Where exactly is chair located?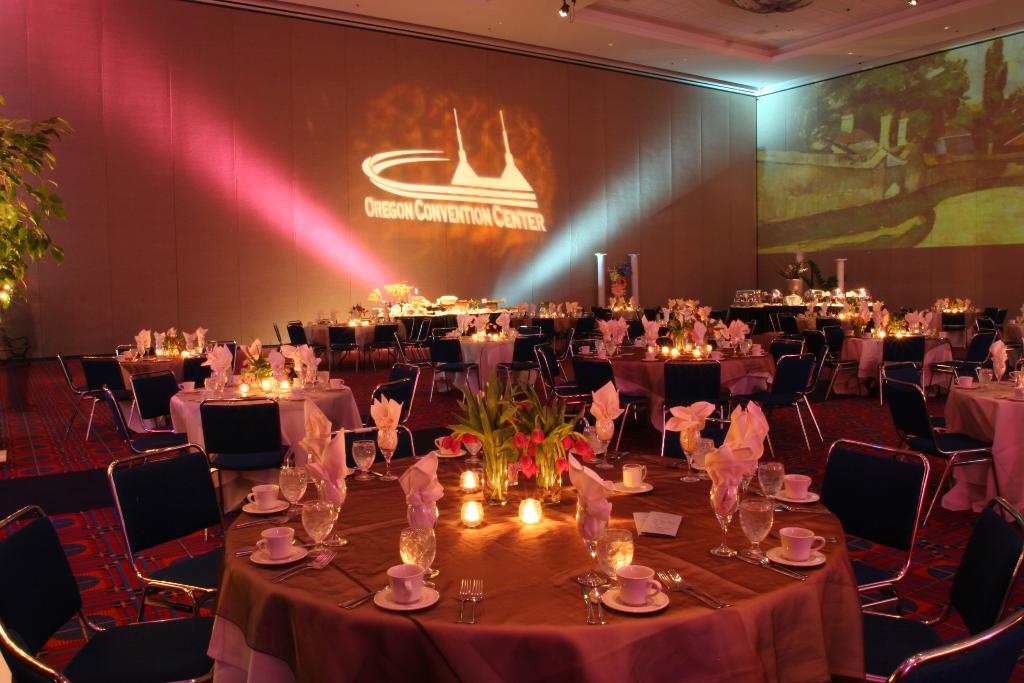
Its bounding box is BBox(0, 504, 227, 682).
